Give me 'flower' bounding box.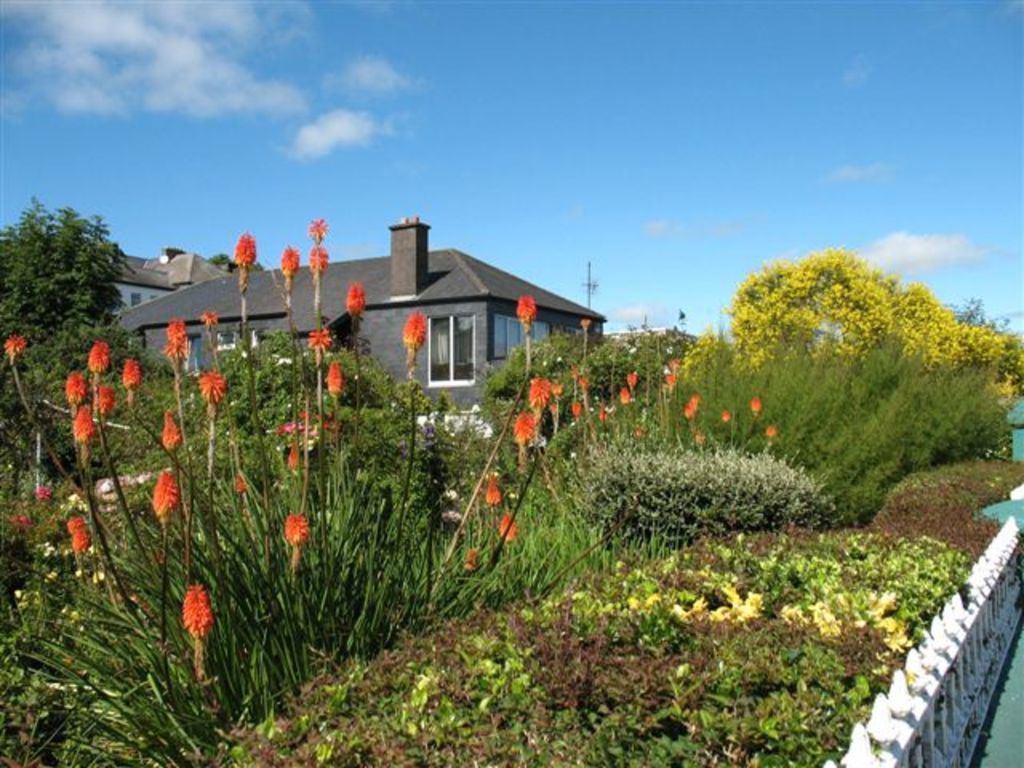
[x1=310, y1=213, x2=325, y2=251].
